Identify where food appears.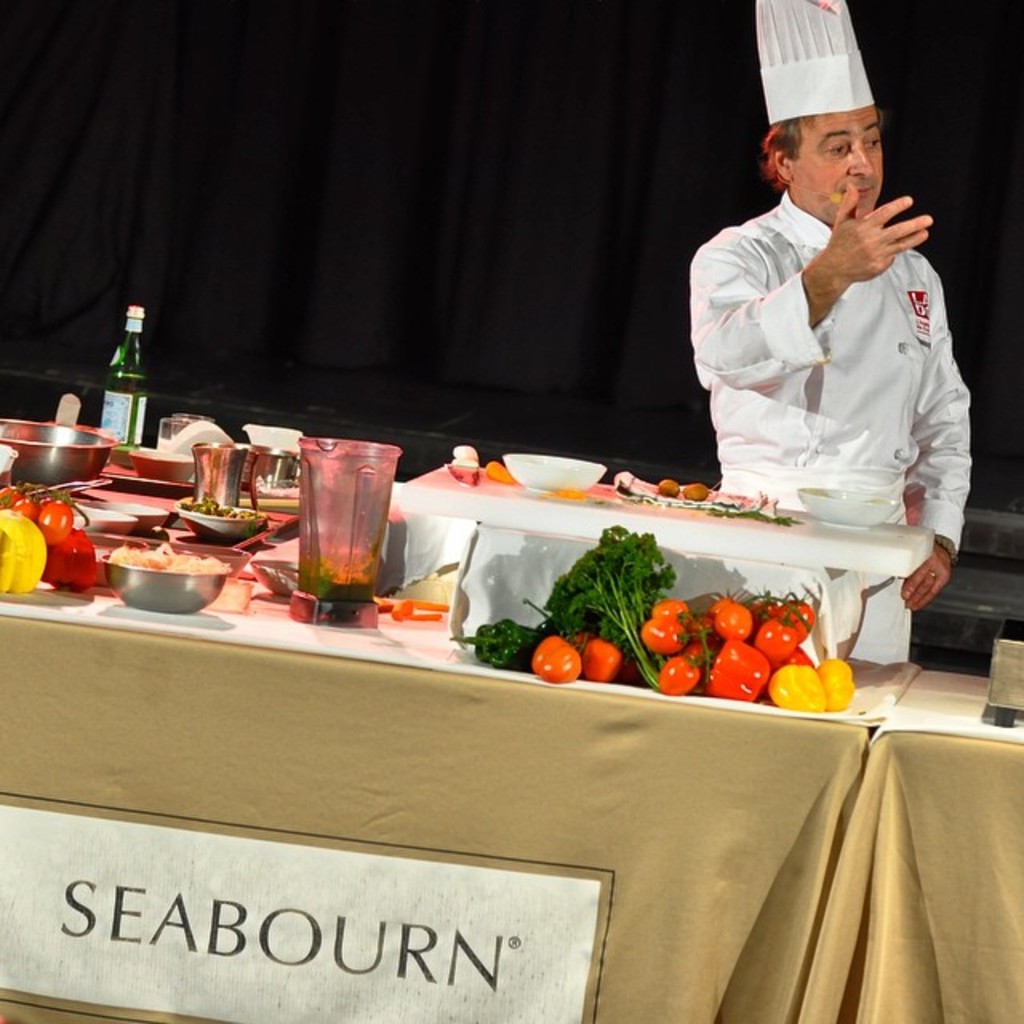
Appears at (542, 522, 670, 685).
